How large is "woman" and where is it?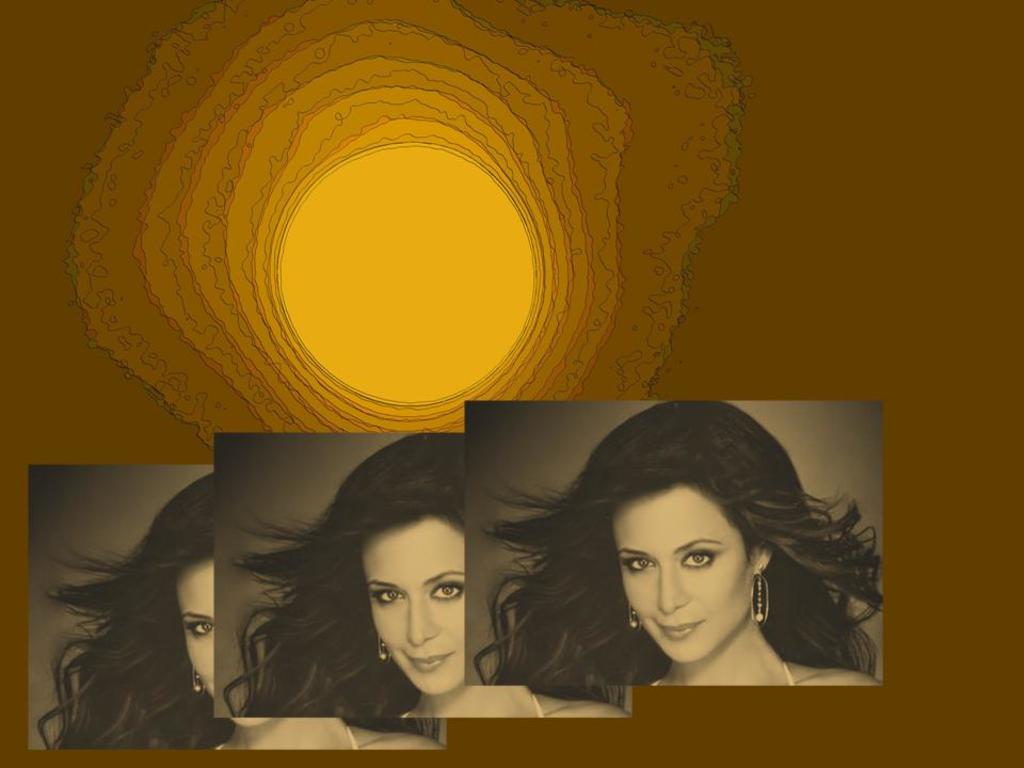
Bounding box: locate(219, 433, 468, 720).
